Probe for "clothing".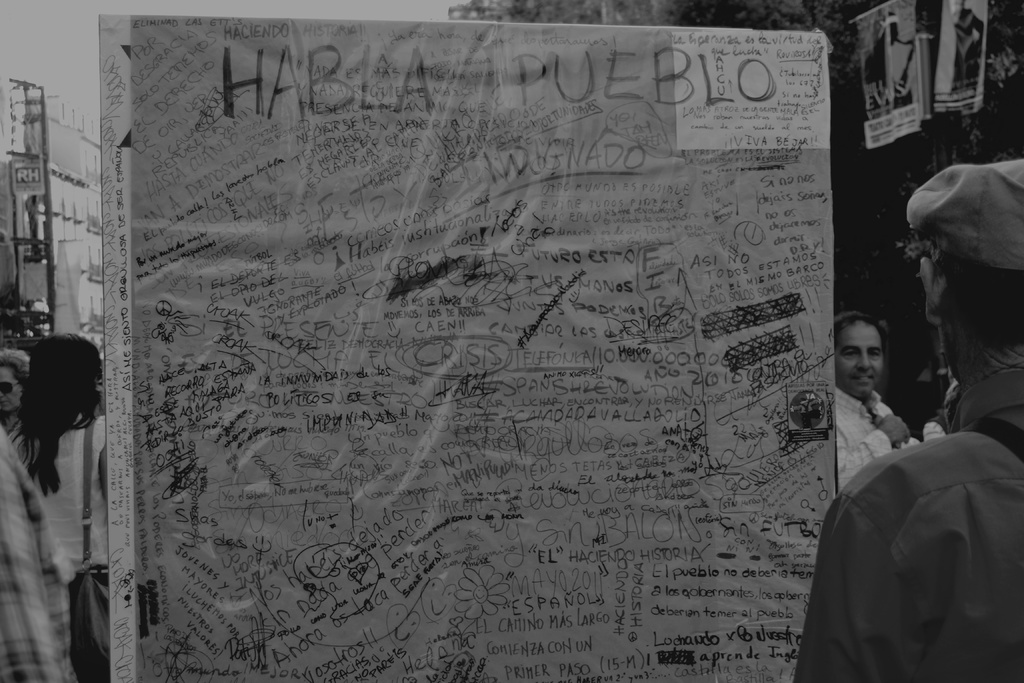
Probe result: left=794, top=347, right=1023, bottom=682.
